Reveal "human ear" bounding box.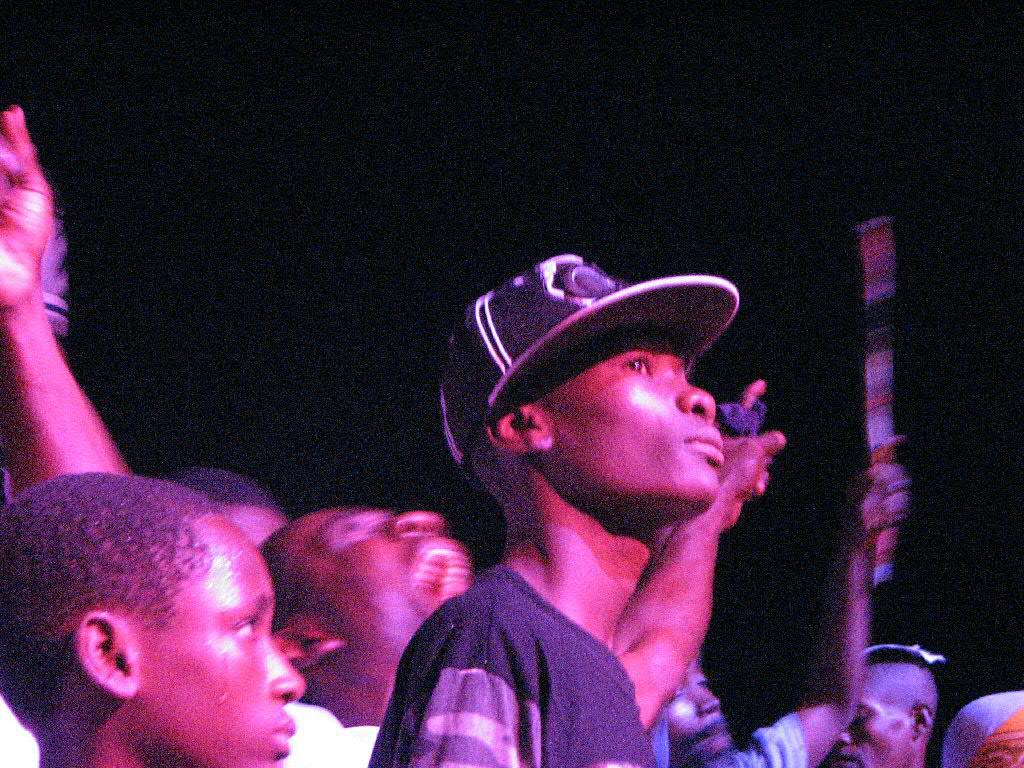
Revealed: {"x1": 273, "y1": 629, "x2": 346, "y2": 669}.
